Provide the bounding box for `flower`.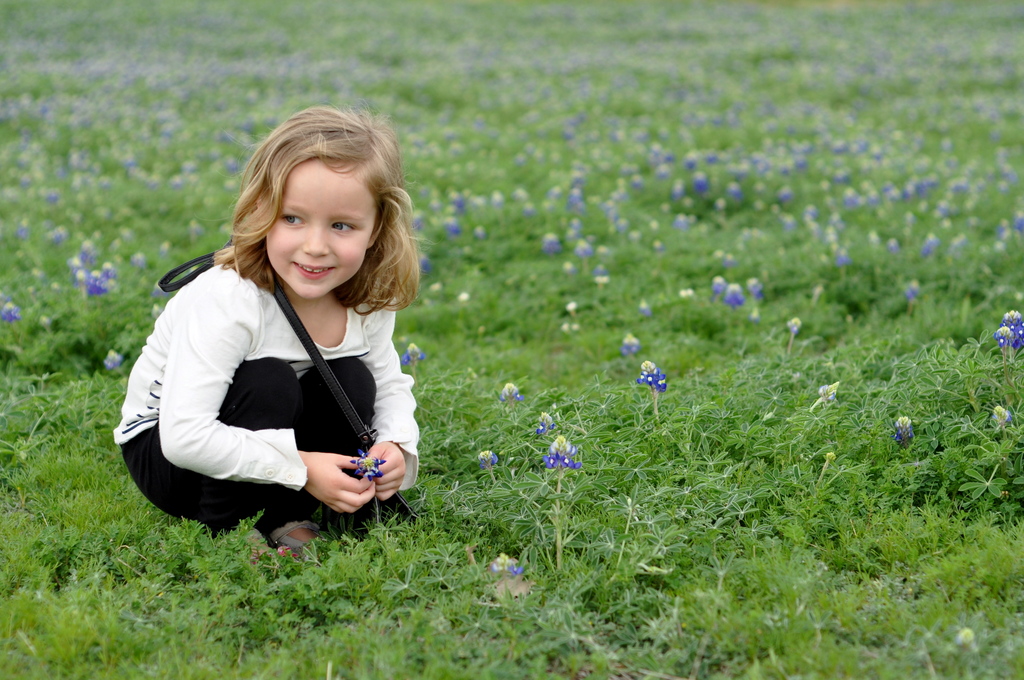
[1, 301, 18, 321].
